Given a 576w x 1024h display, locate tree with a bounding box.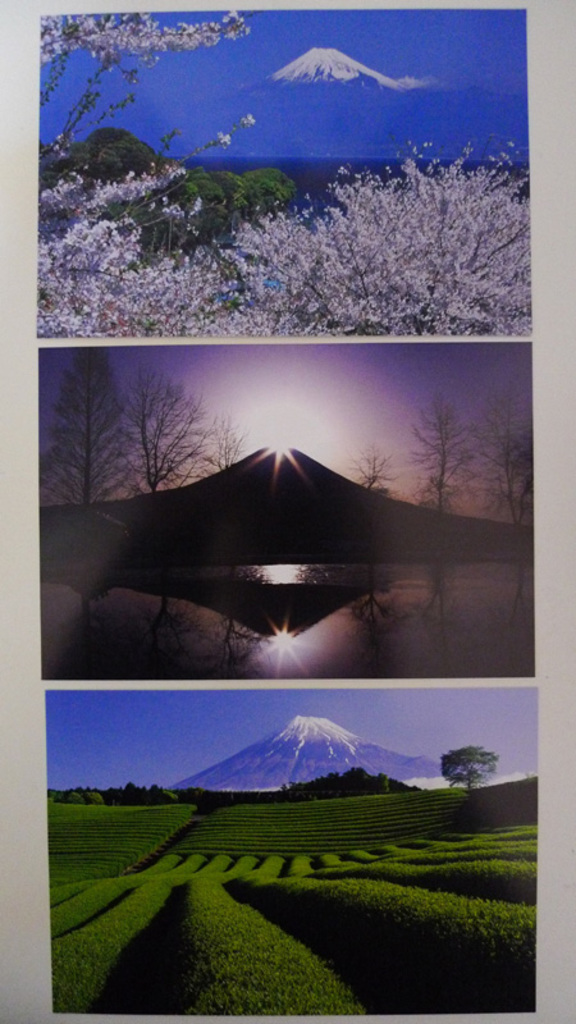
Located: x1=123 y1=365 x2=216 y2=492.
